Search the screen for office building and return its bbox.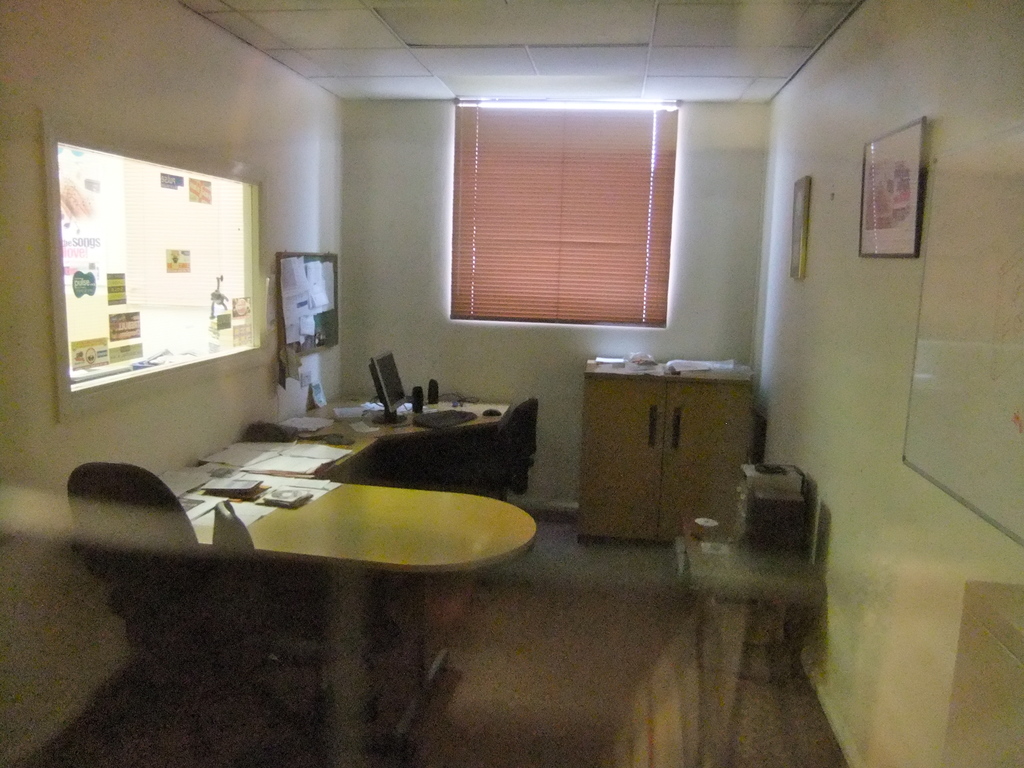
Found: 0, 0, 1023, 767.
